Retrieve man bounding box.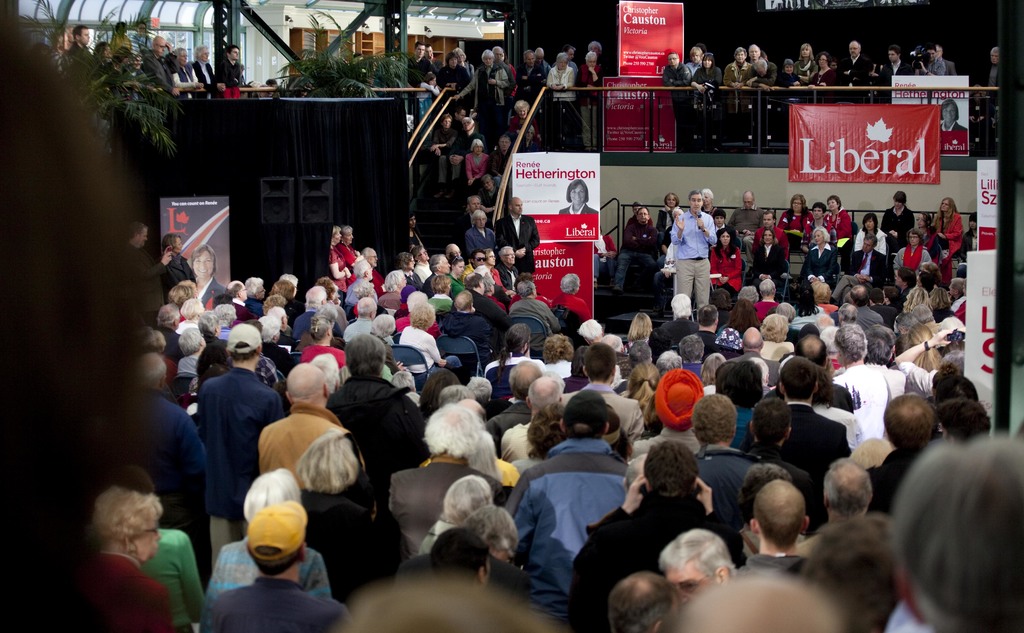
Bounding box: [801, 201, 838, 251].
